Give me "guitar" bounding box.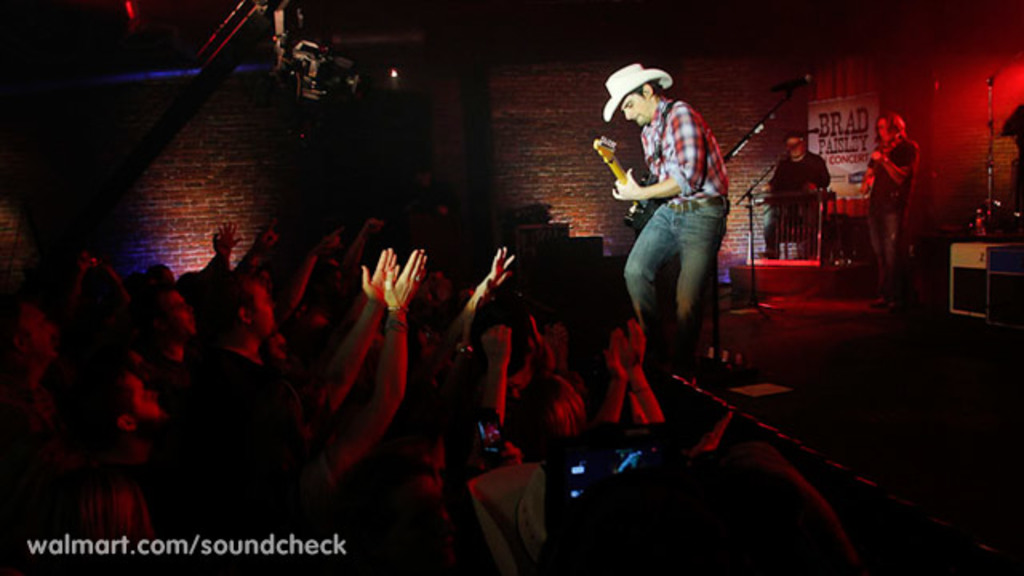
[594,138,656,237].
